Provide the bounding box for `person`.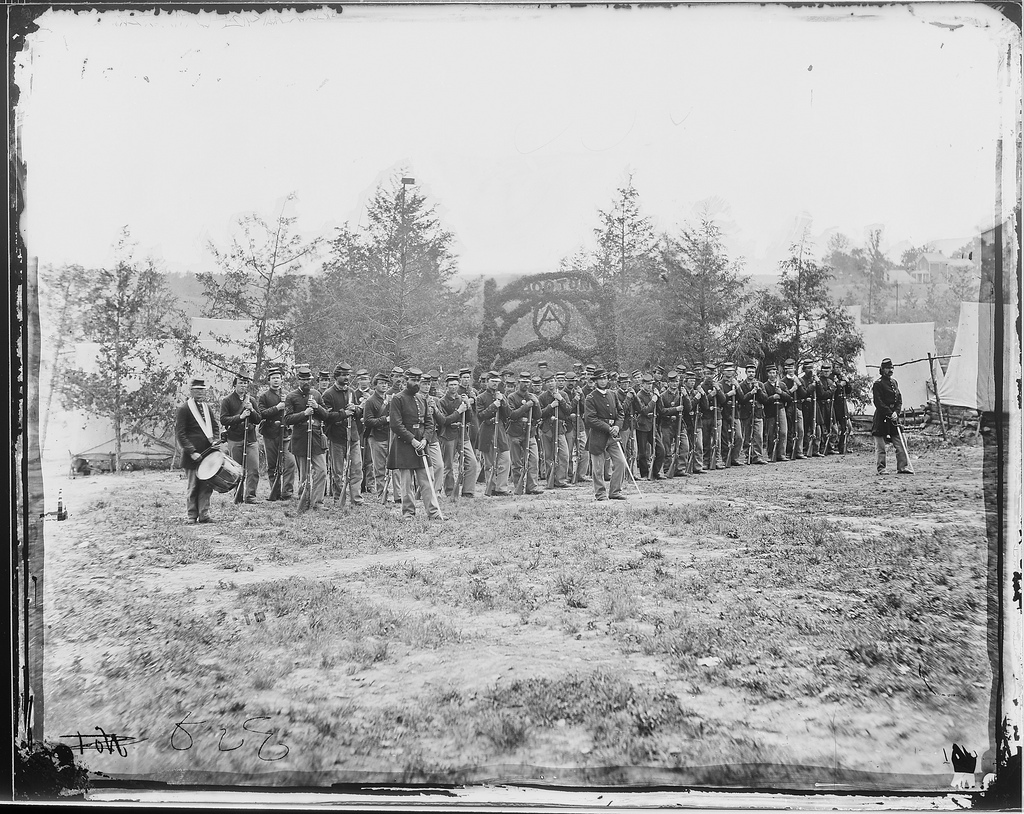
[632, 376, 666, 481].
